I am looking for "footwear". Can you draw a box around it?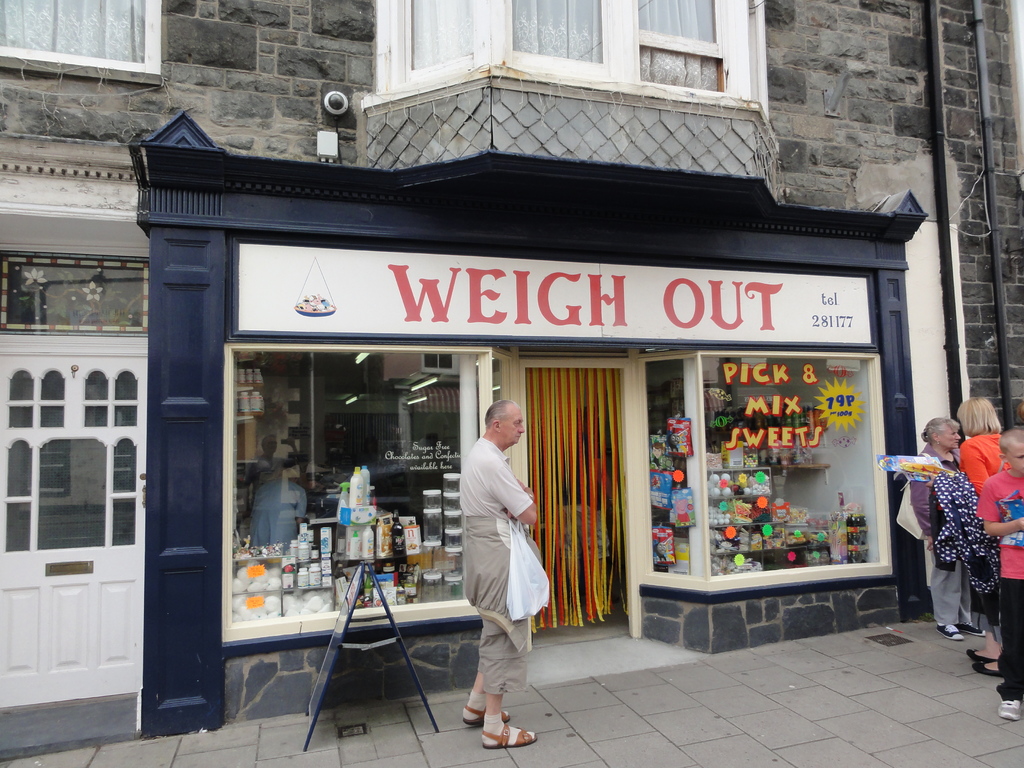
Sure, the bounding box is 481, 728, 535, 744.
